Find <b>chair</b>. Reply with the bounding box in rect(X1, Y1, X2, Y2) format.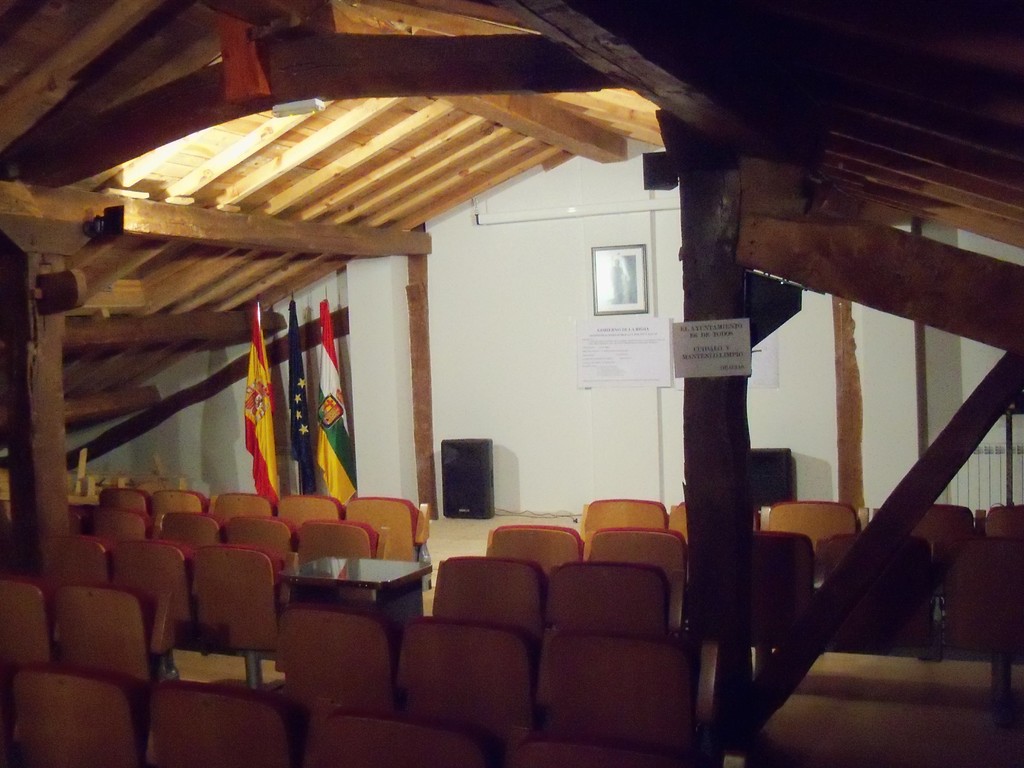
rect(990, 508, 1023, 545).
